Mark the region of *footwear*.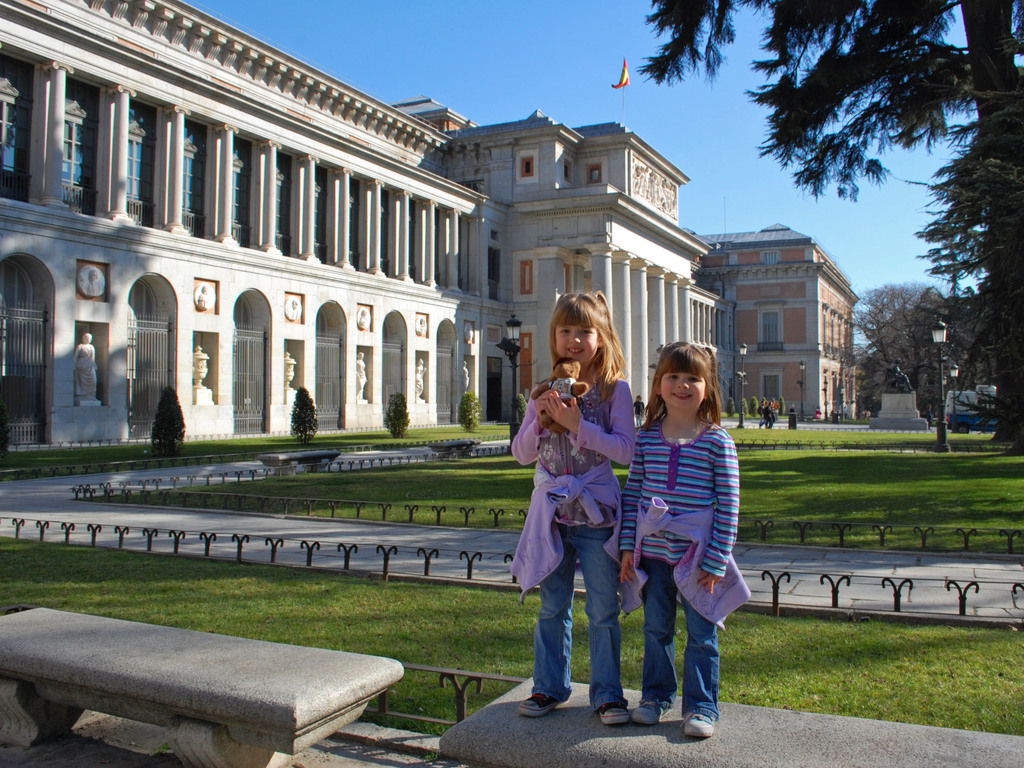
Region: [593,698,629,723].
